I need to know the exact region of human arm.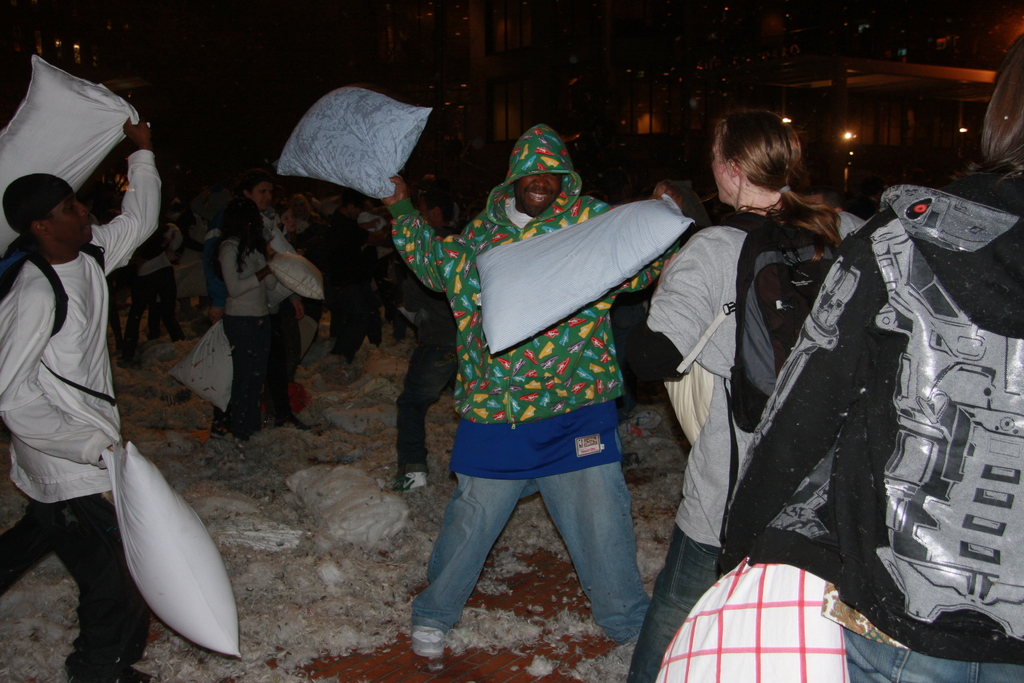
Region: [0, 281, 131, 472].
